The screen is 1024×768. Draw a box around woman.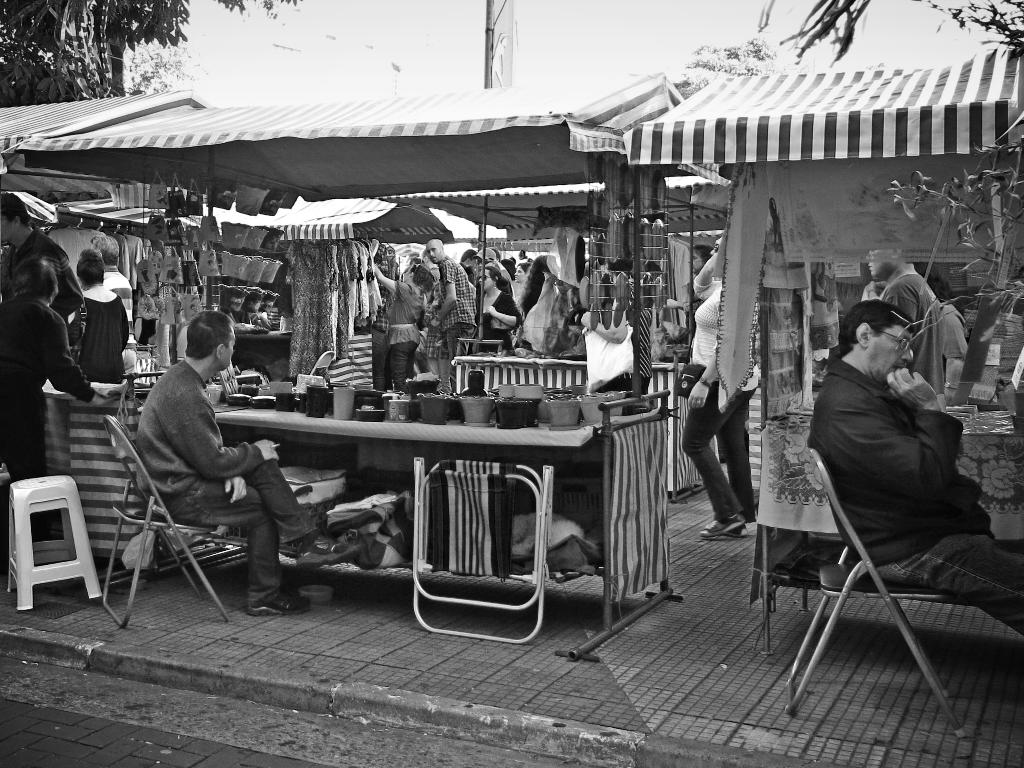
371, 260, 435, 394.
